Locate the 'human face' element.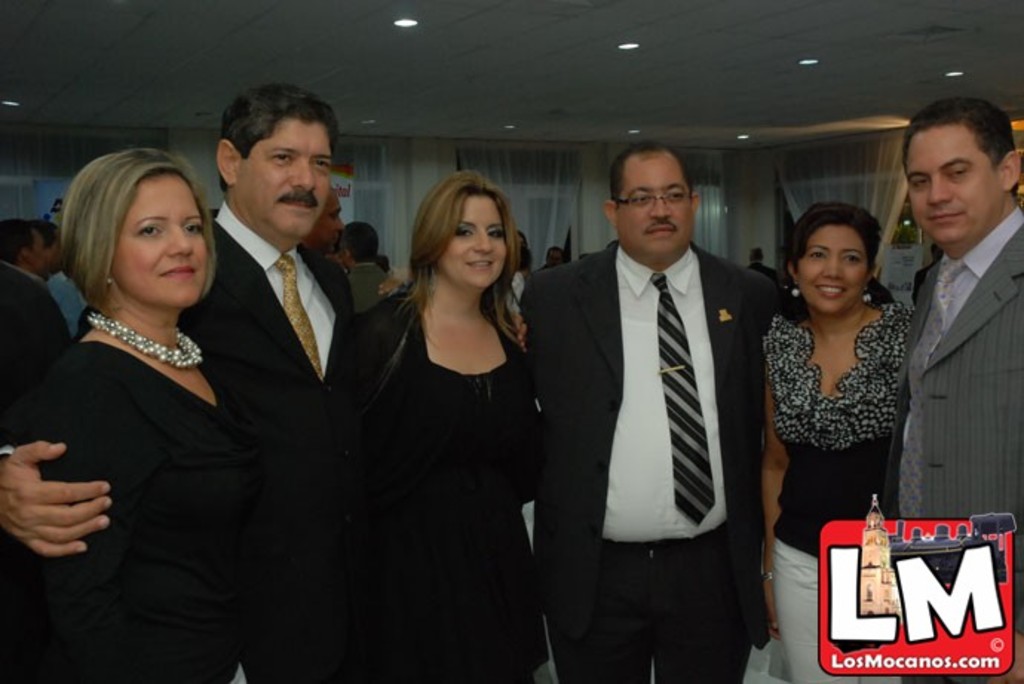
Element bbox: x1=617 y1=157 x2=690 y2=263.
